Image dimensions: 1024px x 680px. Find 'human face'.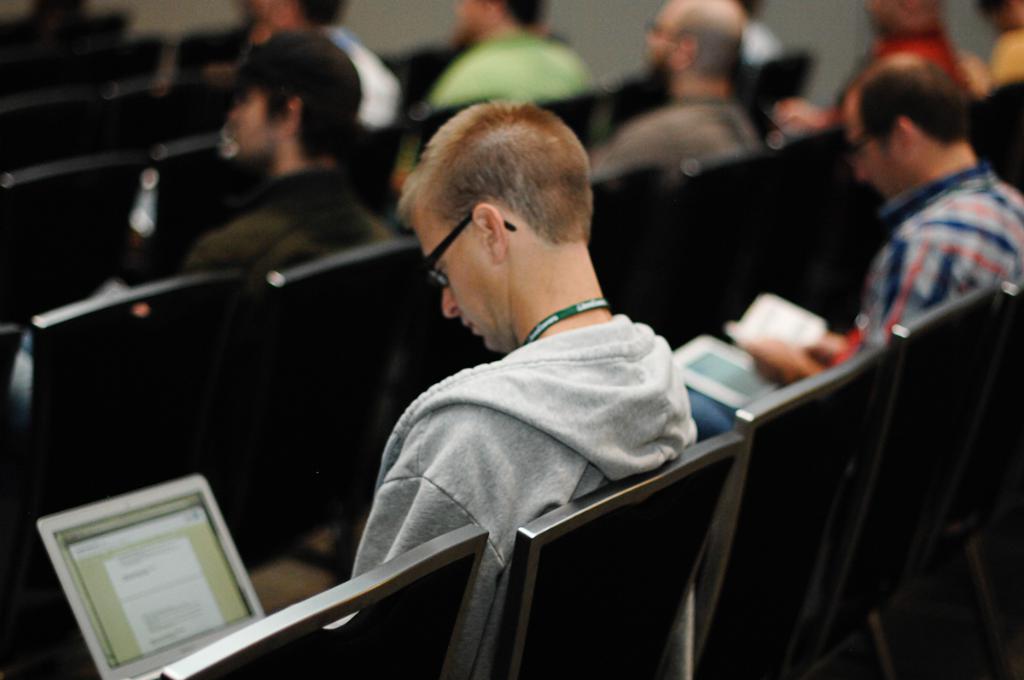
[x1=638, y1=0, x2=681, y2=72].
